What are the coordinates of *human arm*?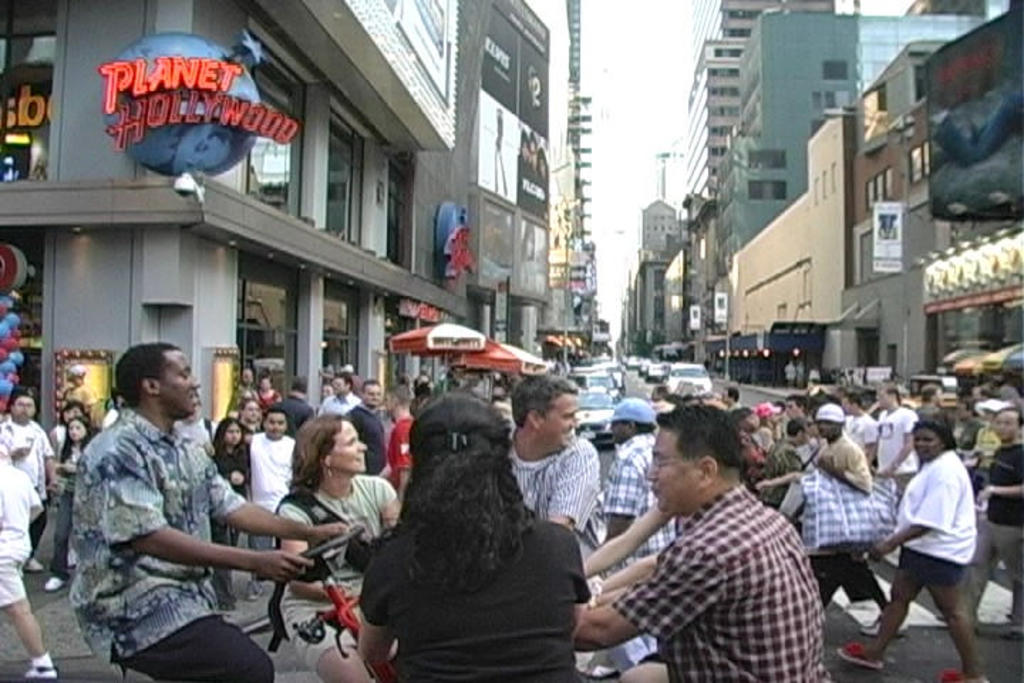
542/460/589/531.
